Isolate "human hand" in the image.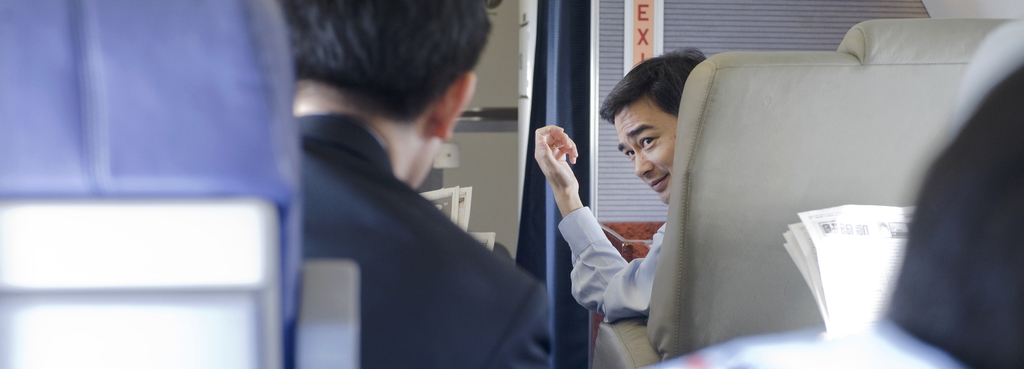
Isolated region: 537/117/586/237.
